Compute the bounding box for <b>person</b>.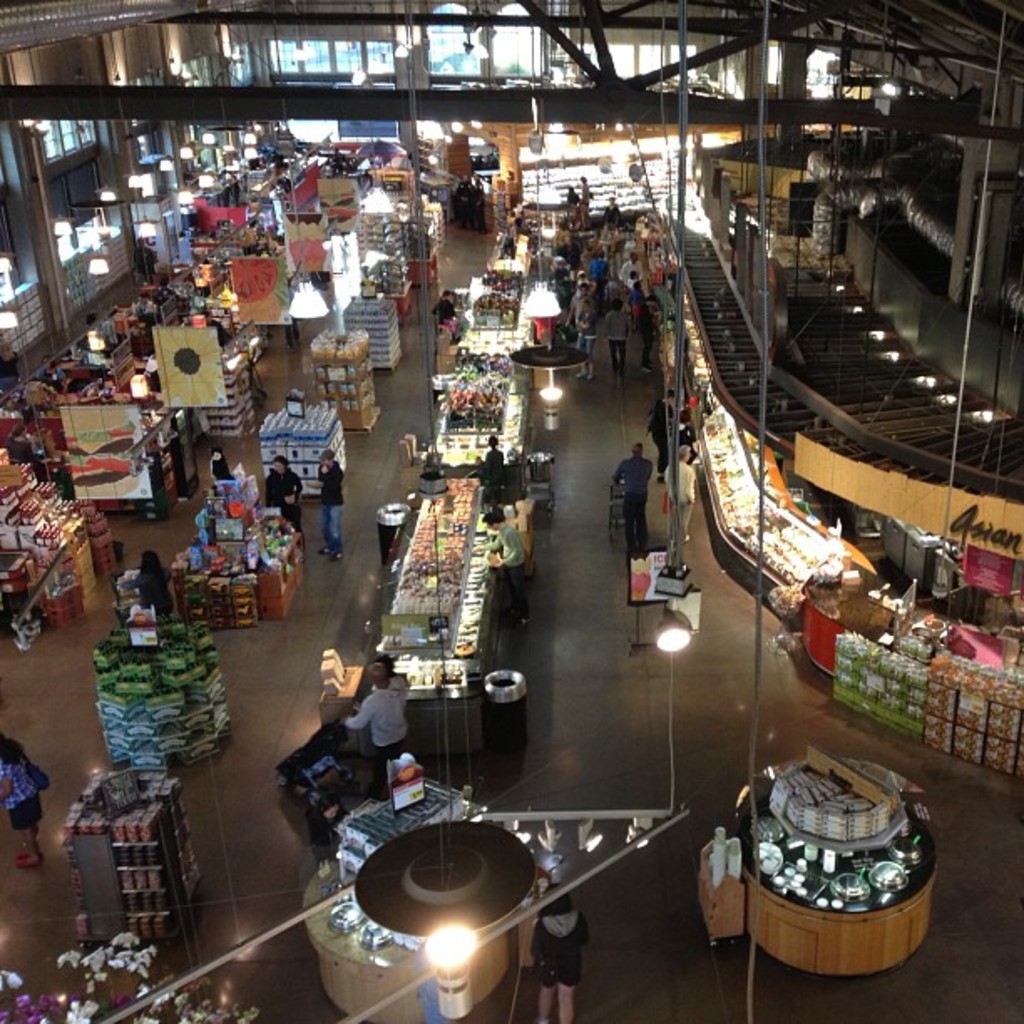
637 301 659 375.
